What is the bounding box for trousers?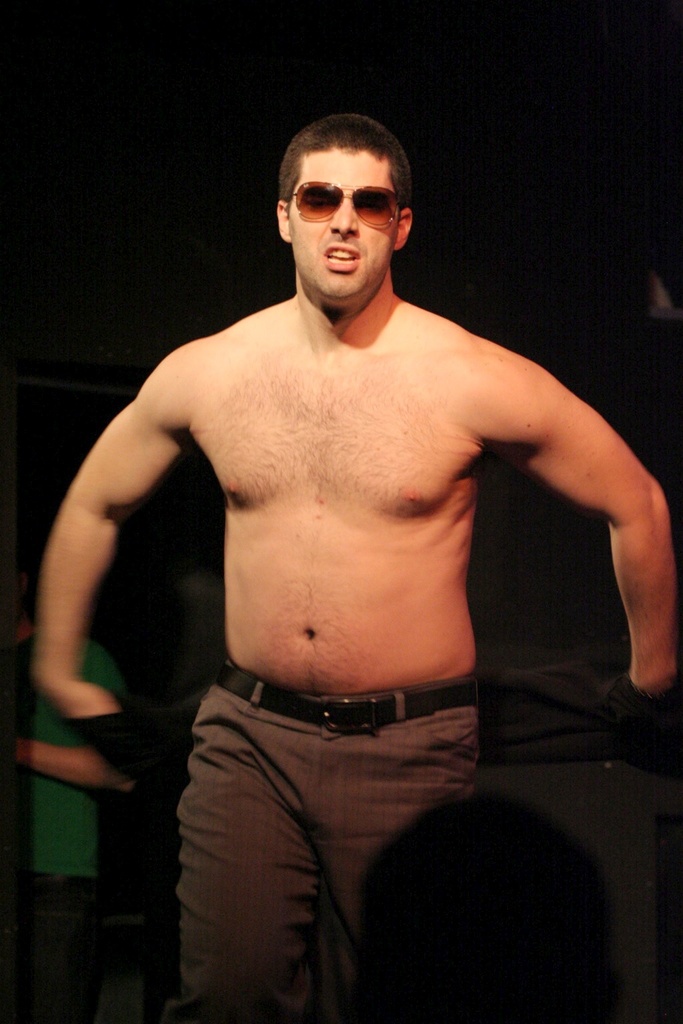
<bbox>169, 680, 492, 981</bbox>.
